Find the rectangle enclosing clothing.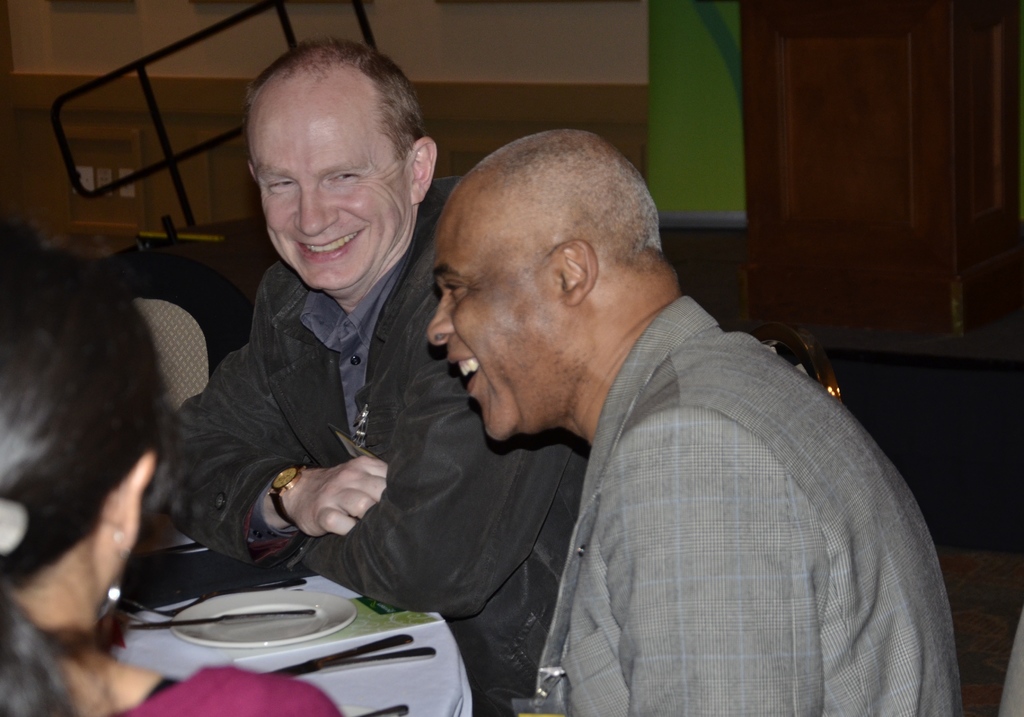
{"left": 402, "top": 279, "right": 959, "bottom": 697}.
